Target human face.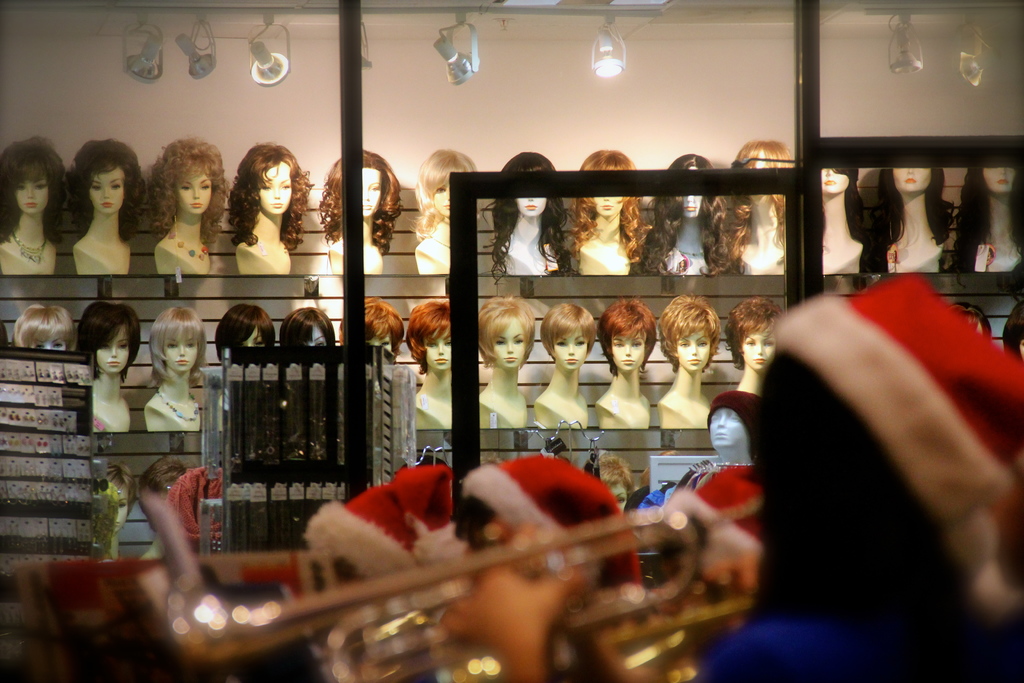
Target region: box(33, 338, 64, 349).
